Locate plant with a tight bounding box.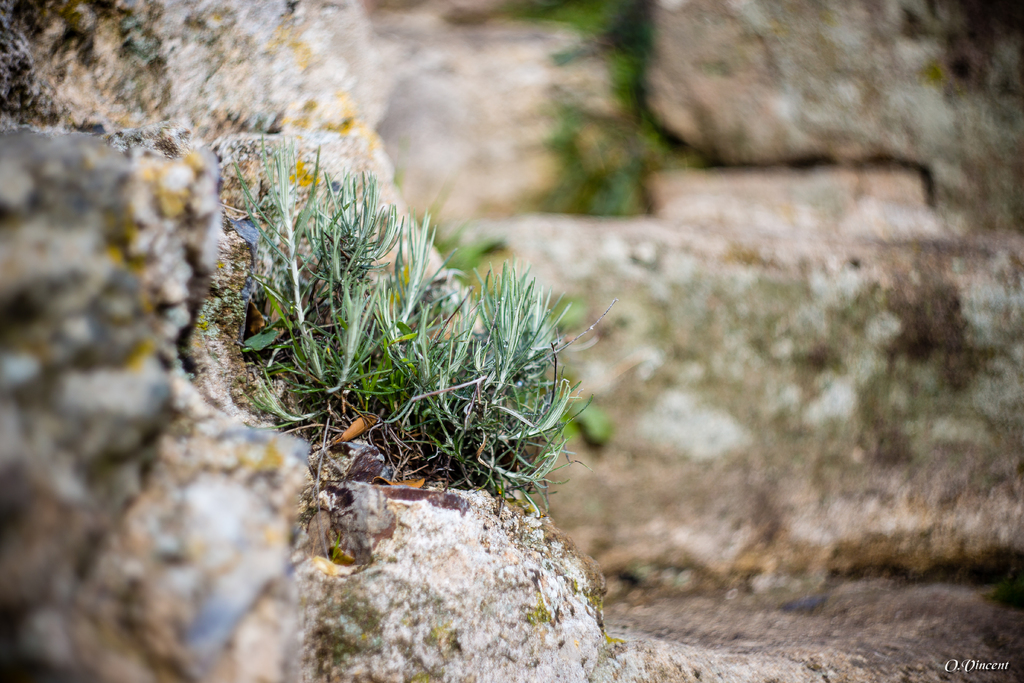
{"x1": 177, "y1": 156, "x2": 627, "y2": 497}.
